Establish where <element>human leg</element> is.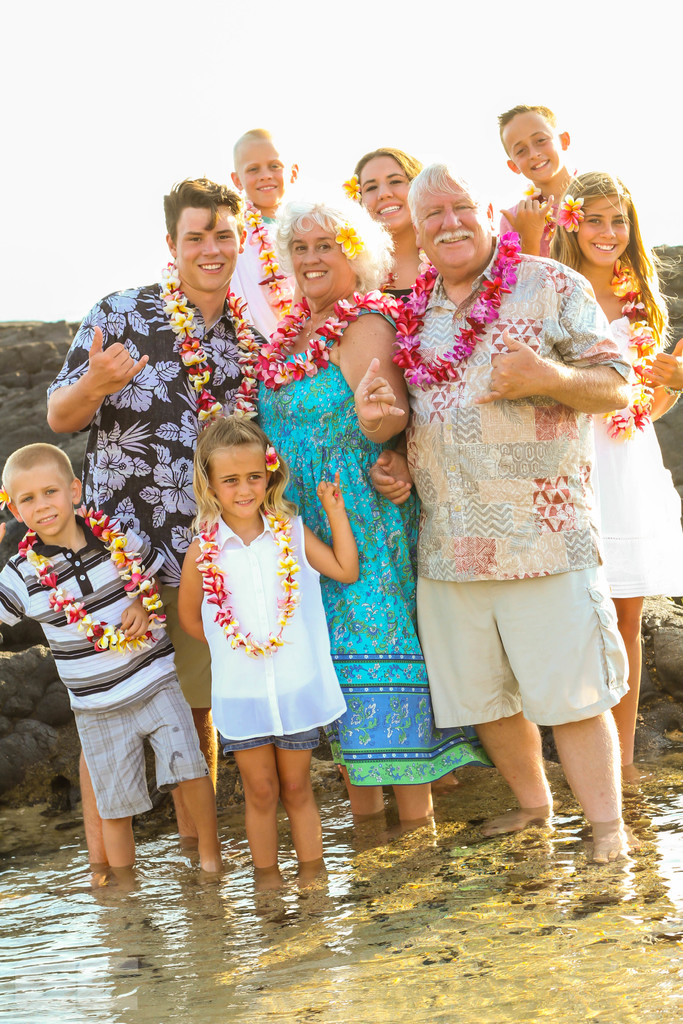
Established at 159:671:233:879.
